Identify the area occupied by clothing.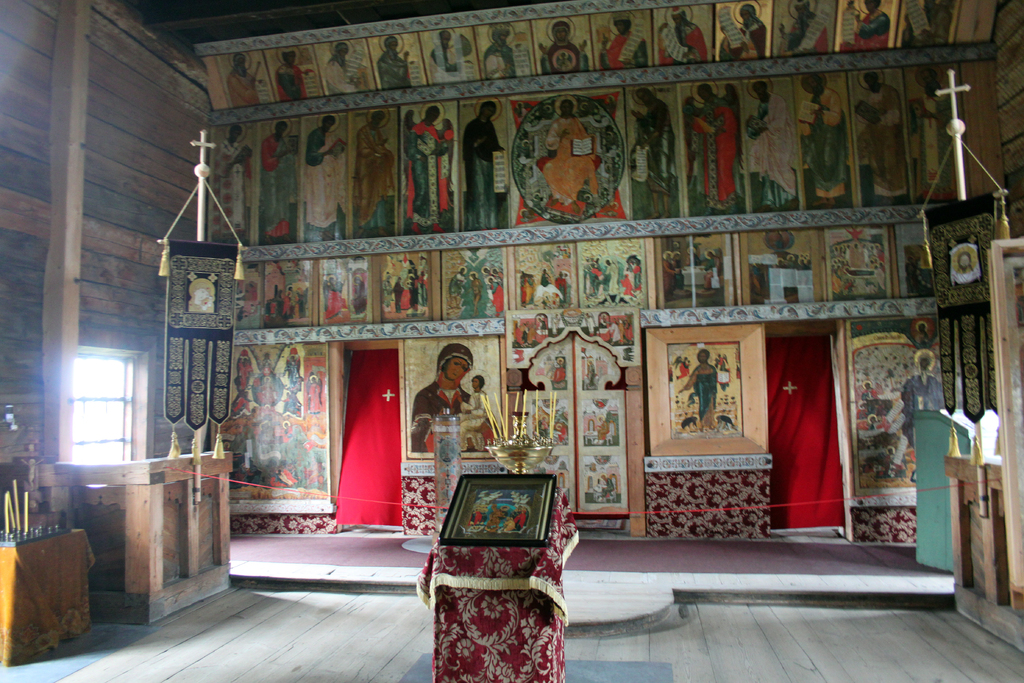
Area: rect(794, 99, 865, 186).
